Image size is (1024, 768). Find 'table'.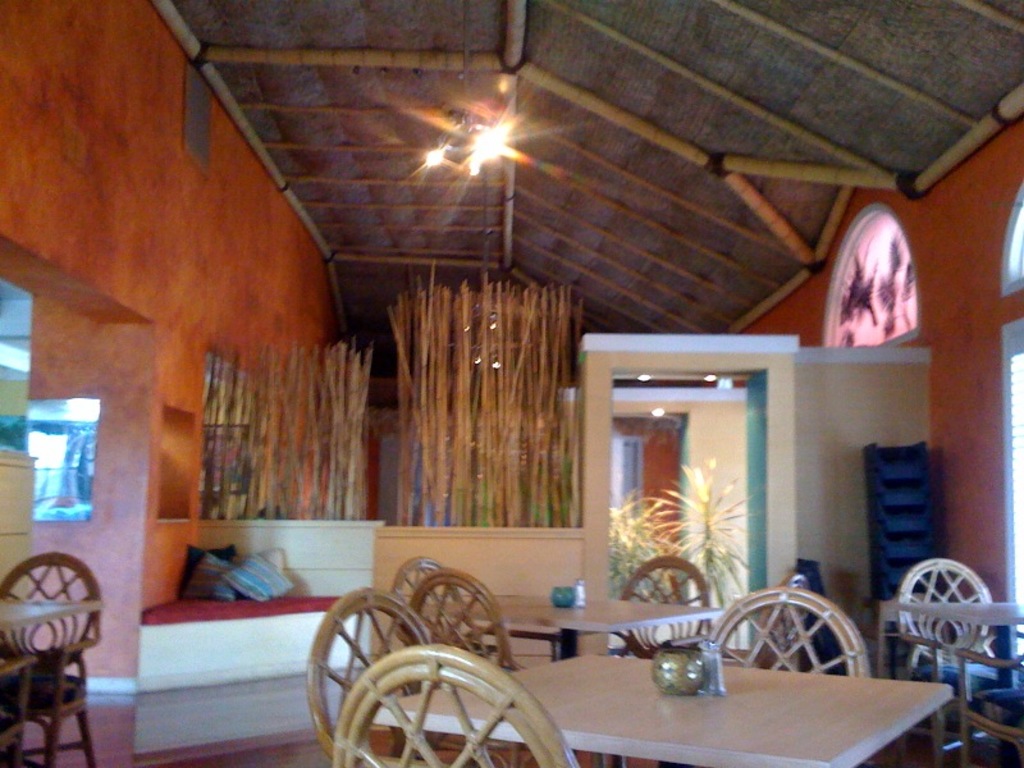
x1=0 y1=600 x2=96 y2=630.
